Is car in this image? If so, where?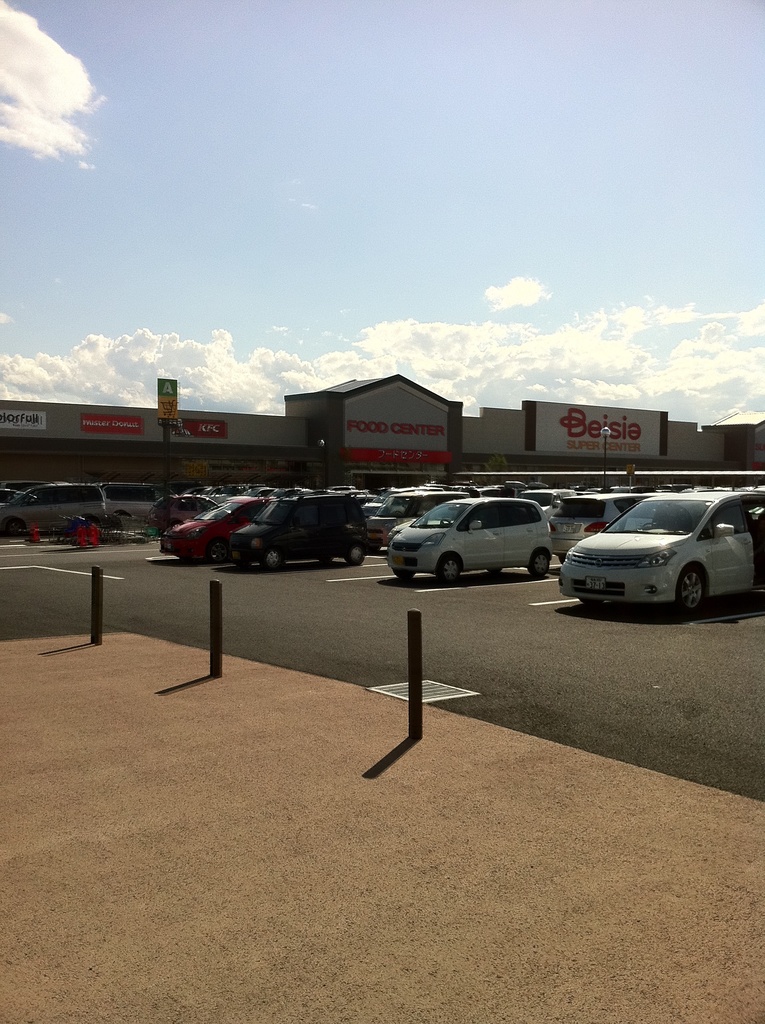
Yes, at detection(556, 483, 760, 618).
